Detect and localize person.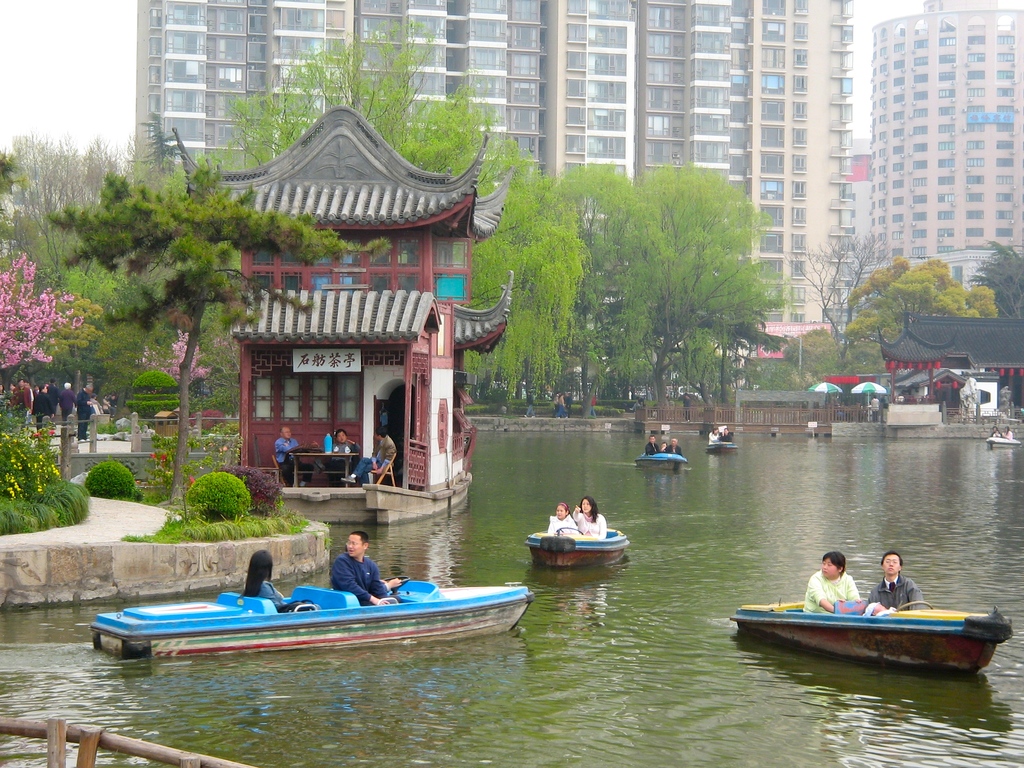
Localized at box=[346, 425, 399, 483].
